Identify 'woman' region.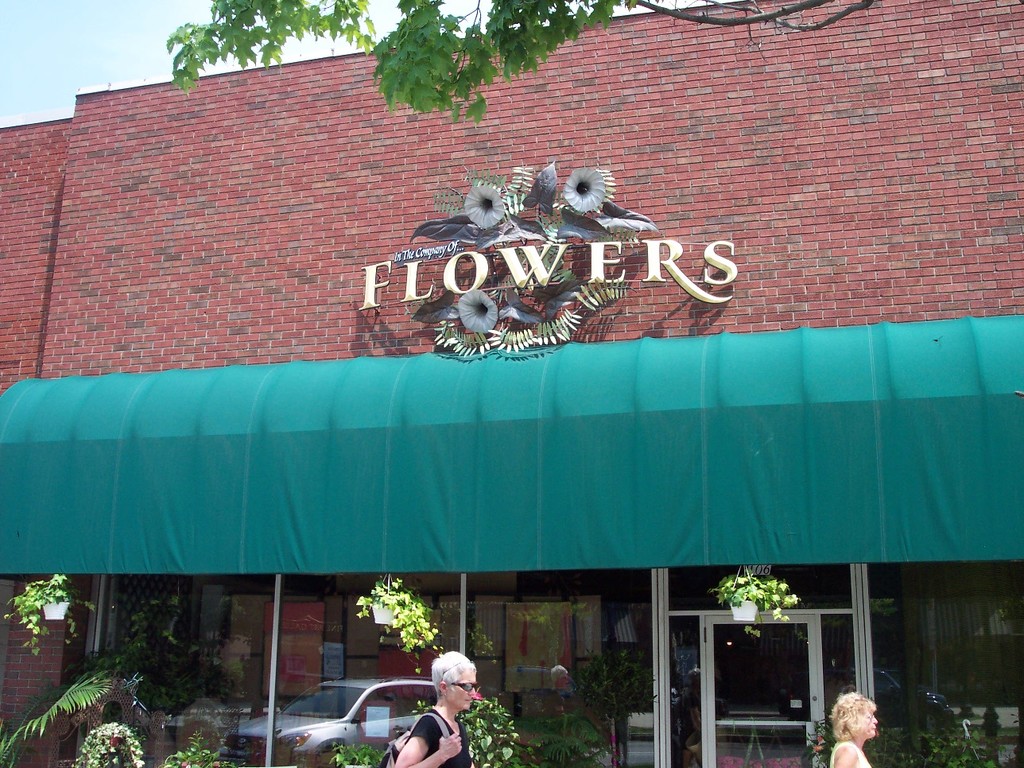
Region: (821,687,873,767).
